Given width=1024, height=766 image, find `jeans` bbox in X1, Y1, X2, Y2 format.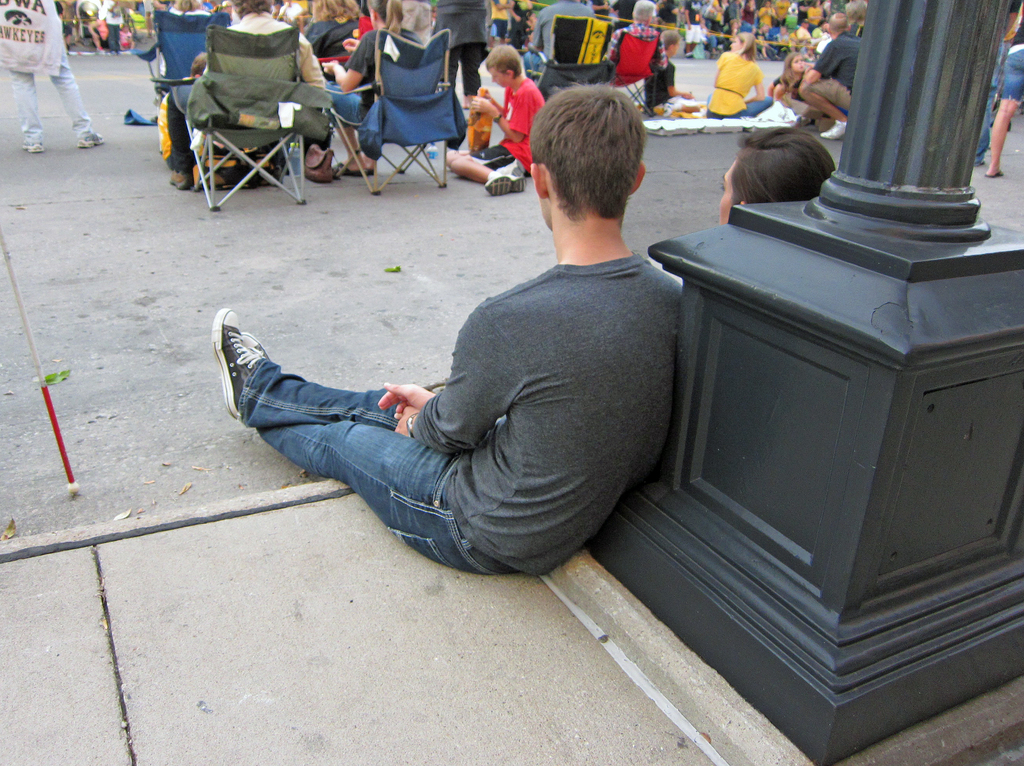
520, 51, 543, 76.
